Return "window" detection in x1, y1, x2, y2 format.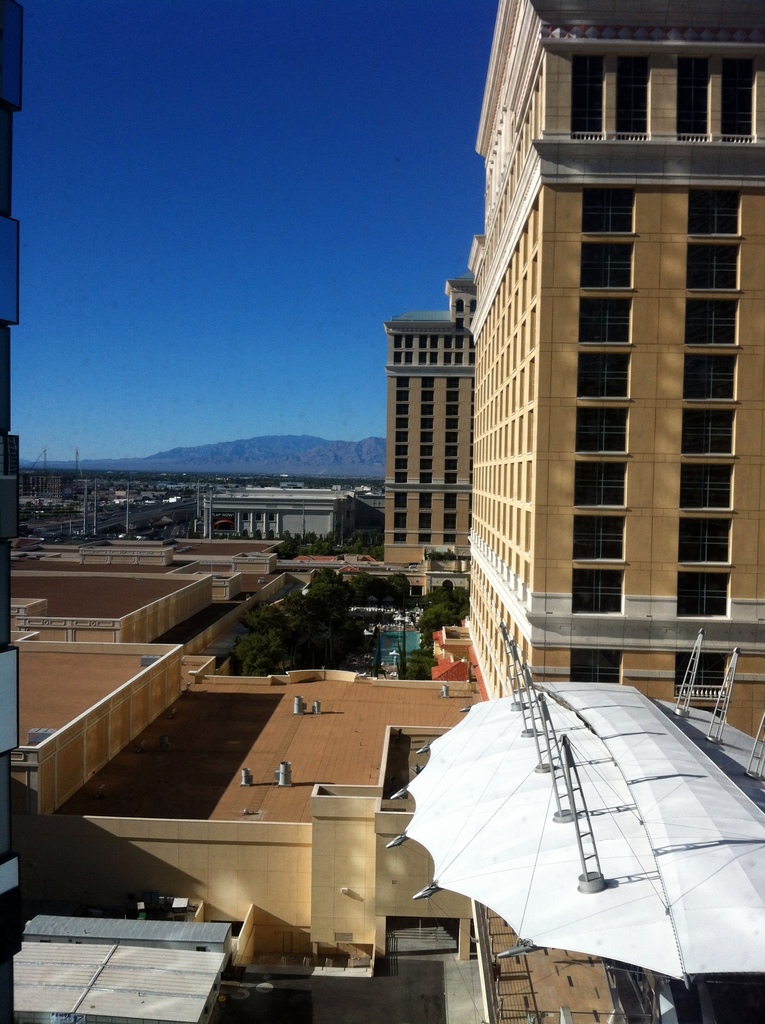
395, 491, 409, 509.
